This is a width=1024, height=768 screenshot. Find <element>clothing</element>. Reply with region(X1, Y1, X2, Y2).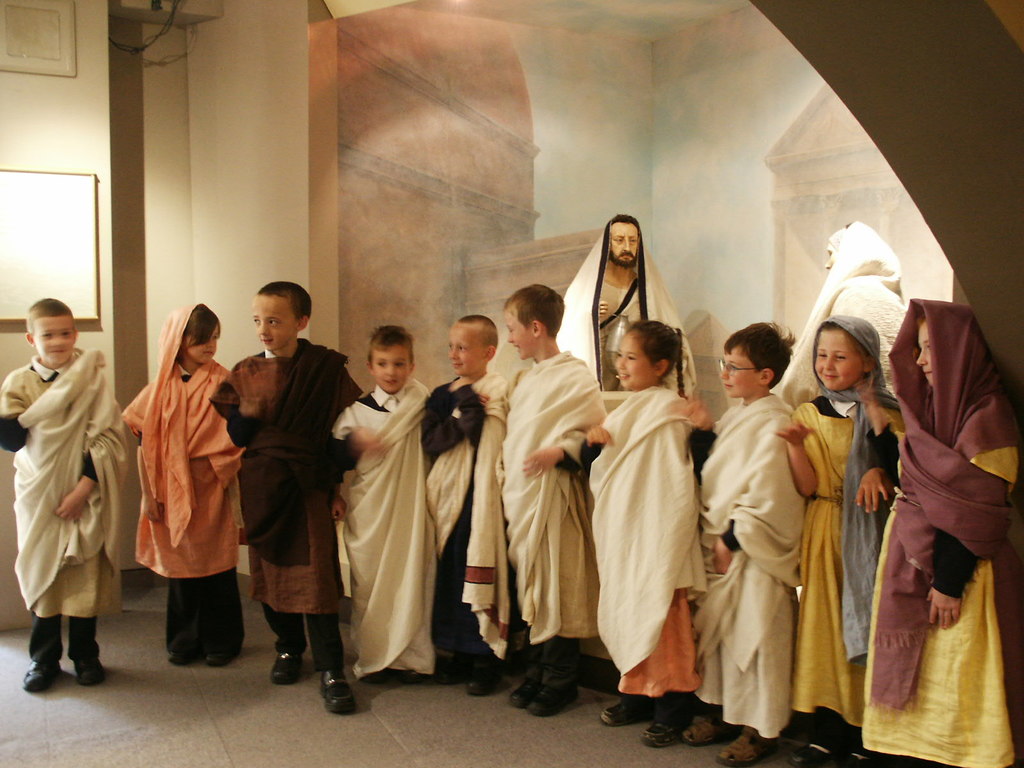
region(419, 375, 513, 666).
